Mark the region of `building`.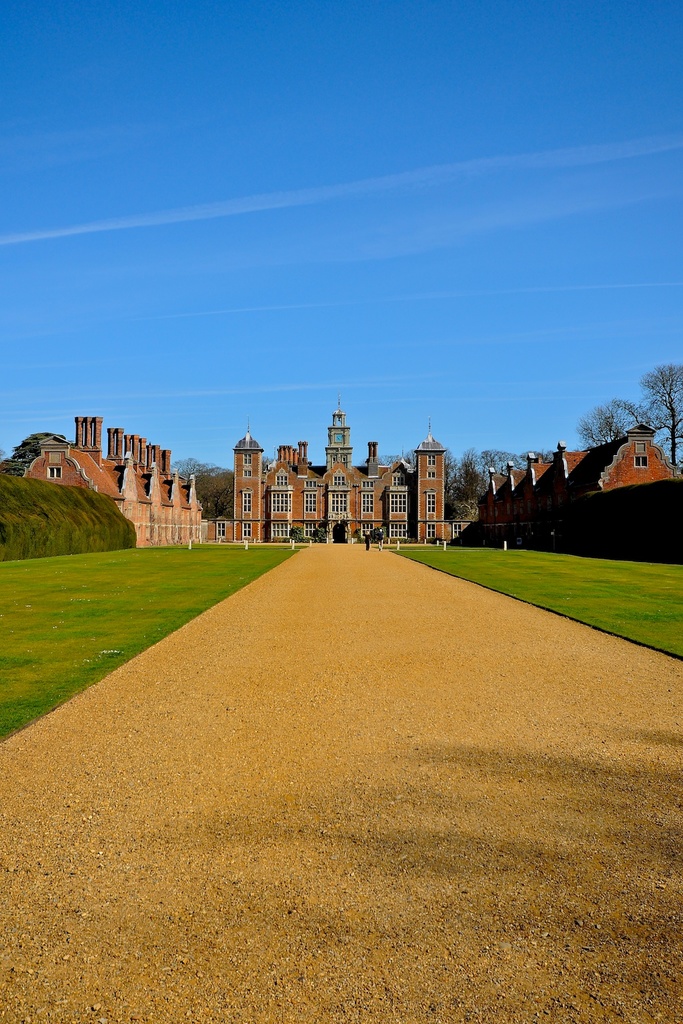
Region: [477,438,682,555].
